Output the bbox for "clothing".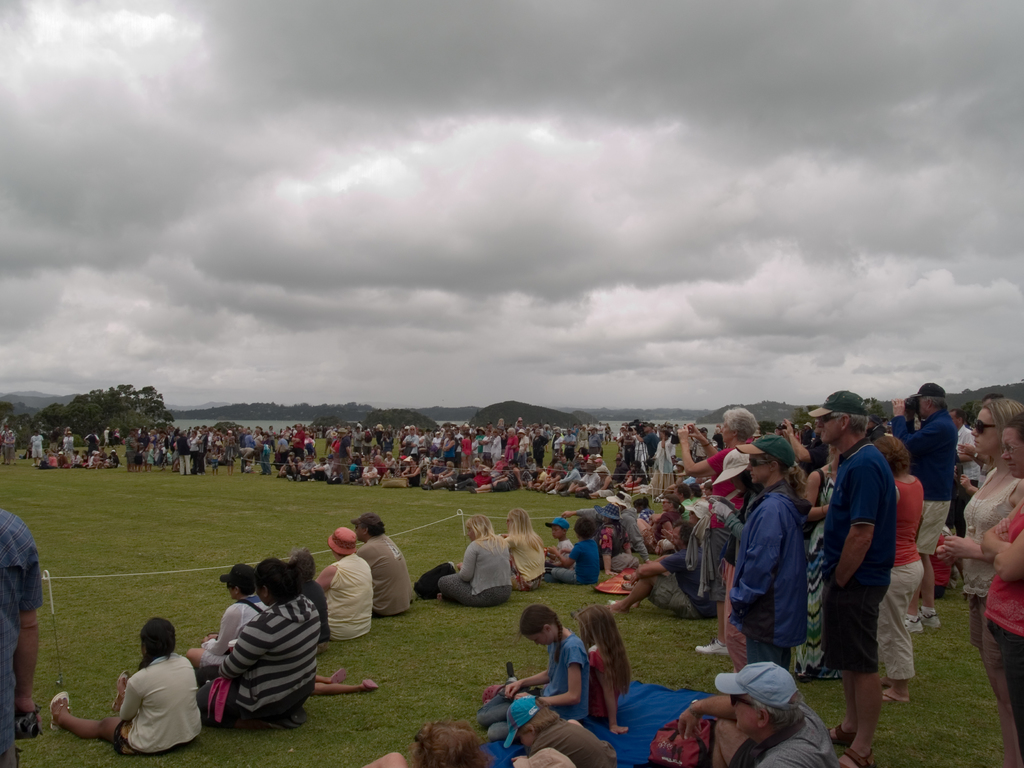
[x1=568, y1=534, x2=608, y2=579].
